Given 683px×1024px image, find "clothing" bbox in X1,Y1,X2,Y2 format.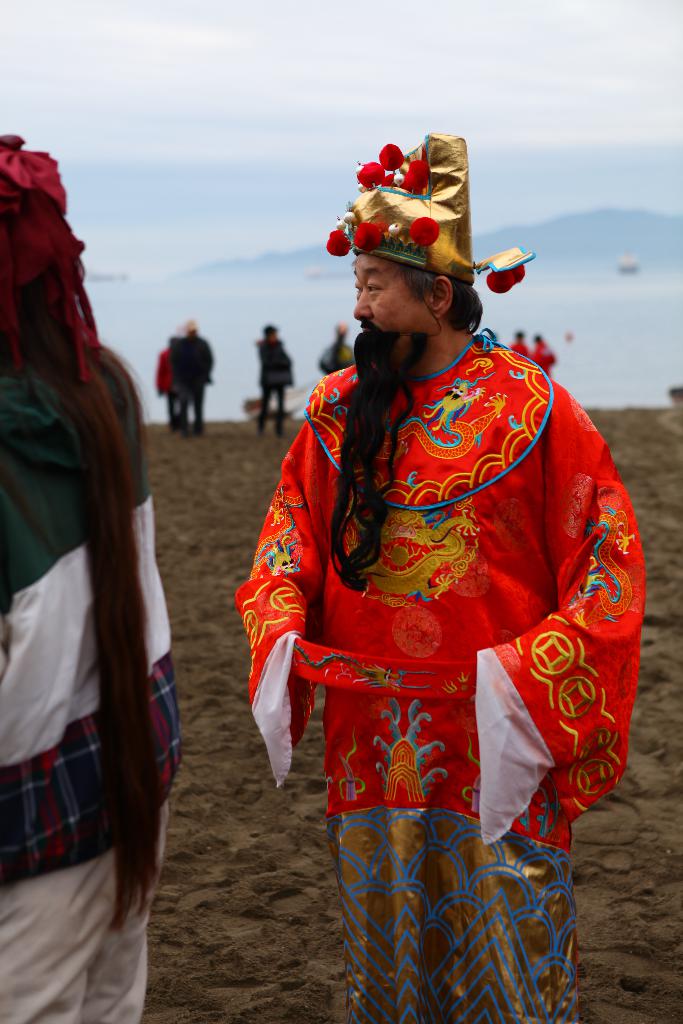
154,346,174,422.
